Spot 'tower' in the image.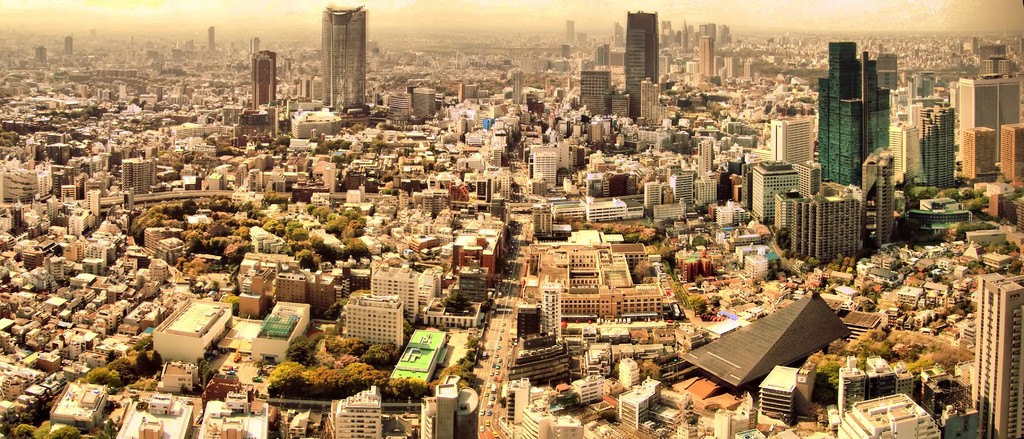
'tower' found at left=767, top=109, right=815, bottom=189.
